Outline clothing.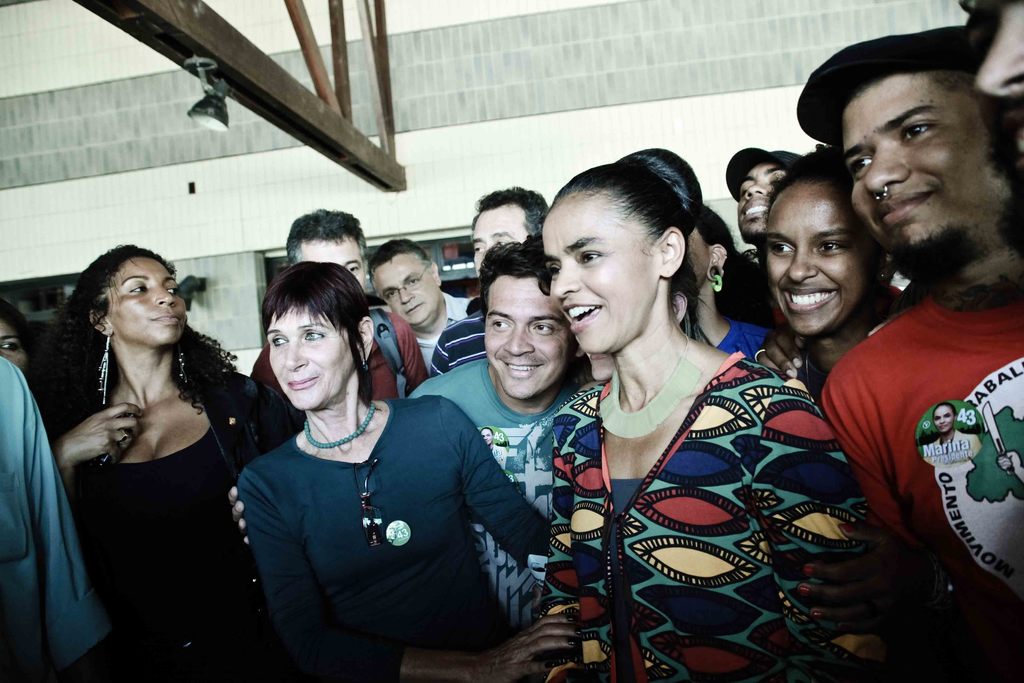
Outline: [492,443,506,467].
